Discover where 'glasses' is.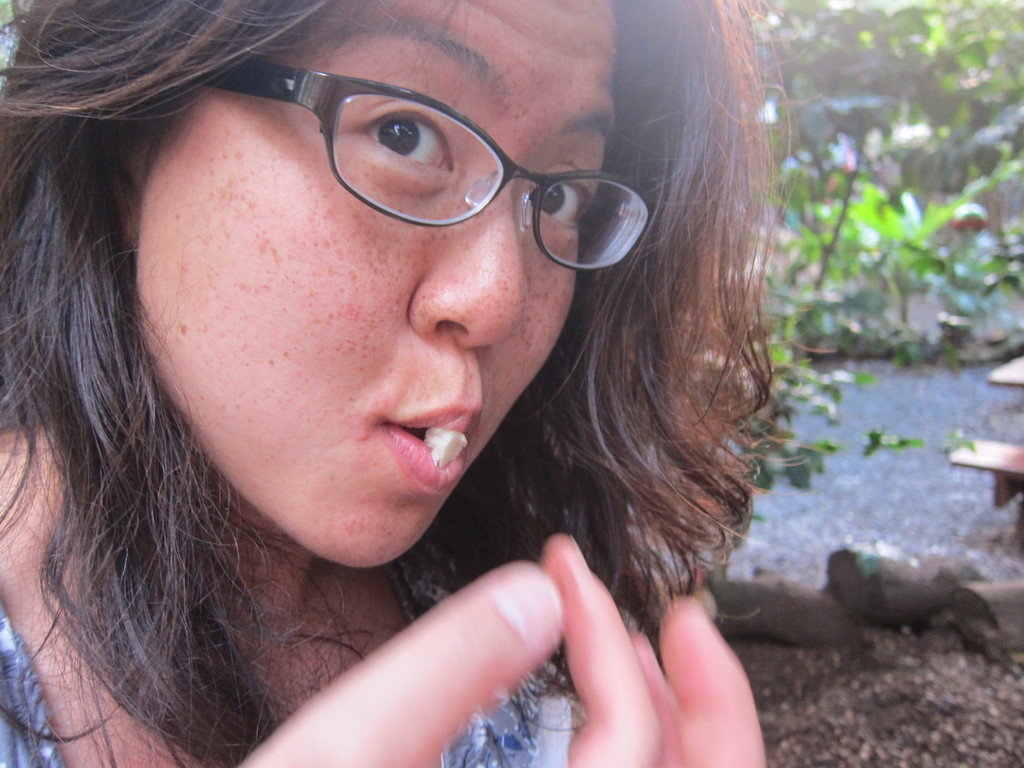
Discovered at <bbox>156, 59, 650, 275</bbox>.
